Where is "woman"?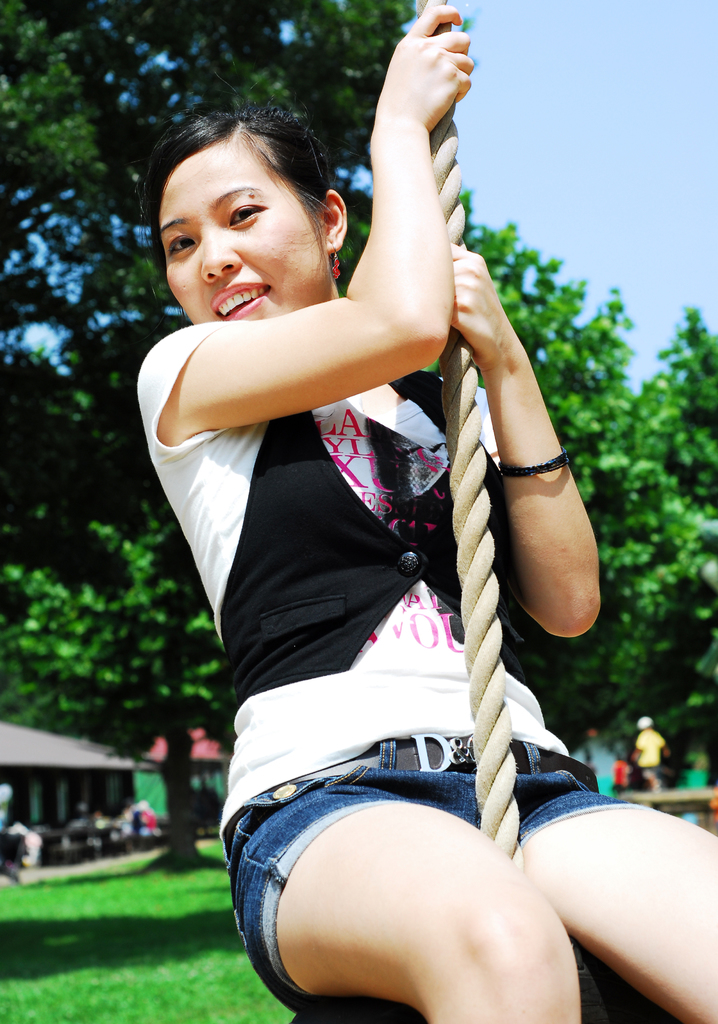
79, 0, 665, 993.
